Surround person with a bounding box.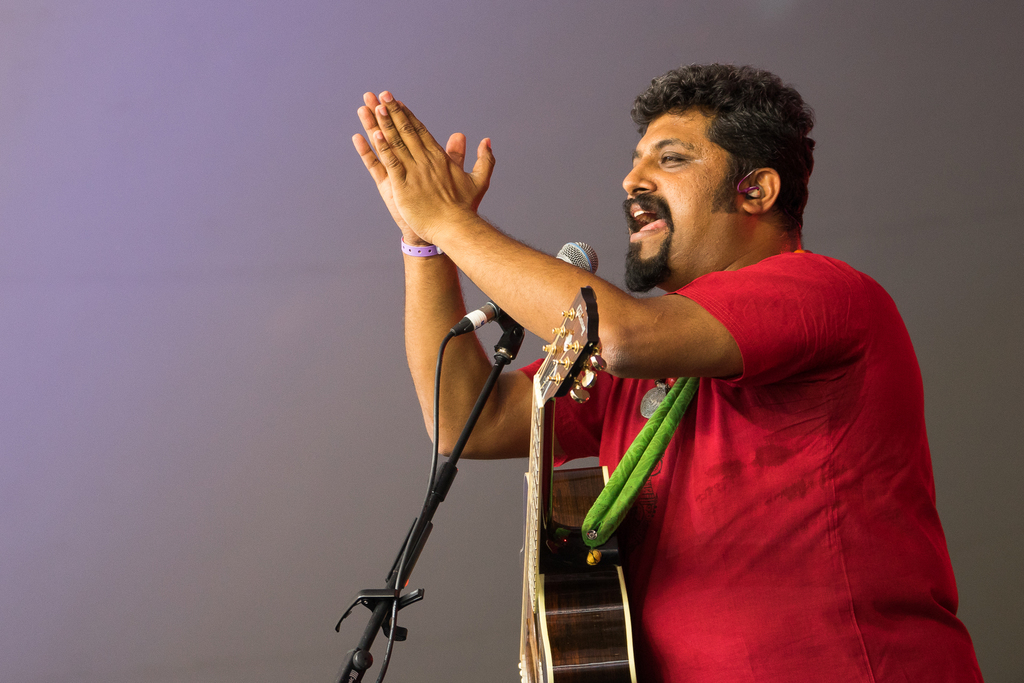
{"left": 344, "top": 41, "right": 984, "bottom": 682}.
